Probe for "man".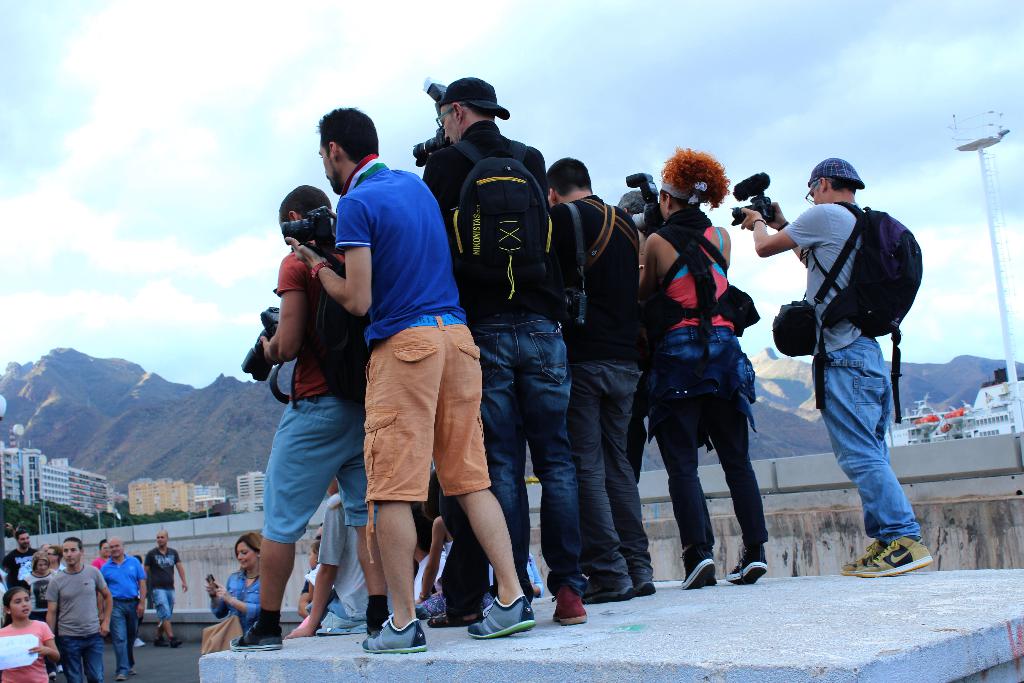
Probe result: box(317, 89, 493, 652).
